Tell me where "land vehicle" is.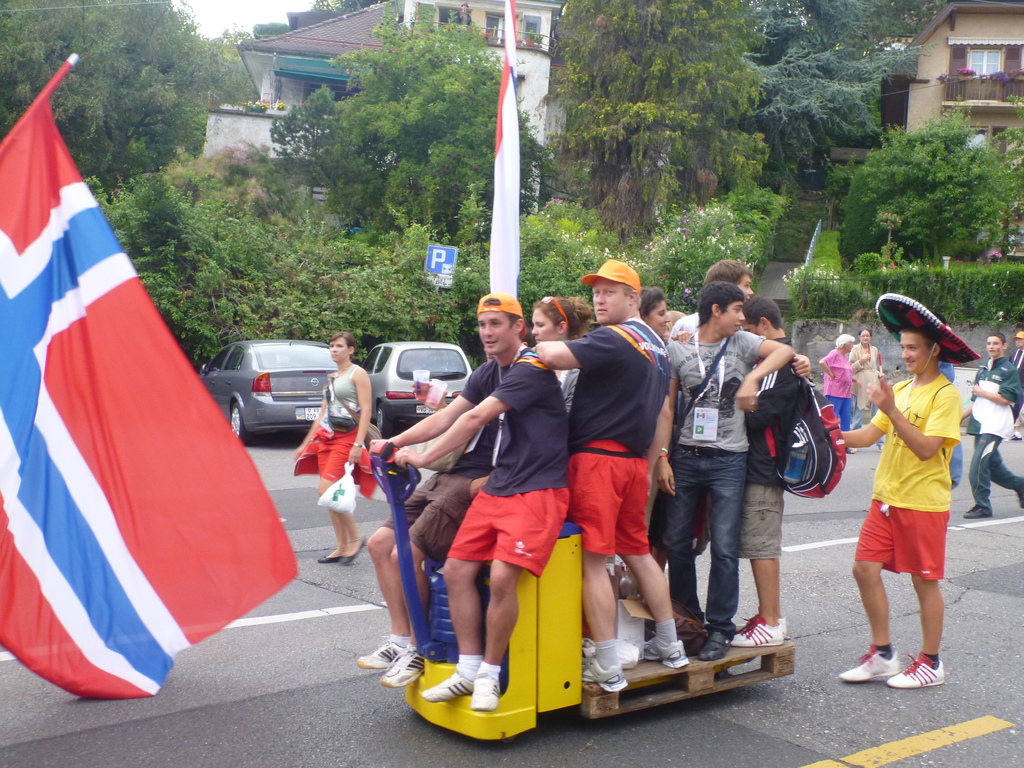
"land vehicle" is at {"left": 192, "top": 328, "right": 348, "bottom": 440}.
